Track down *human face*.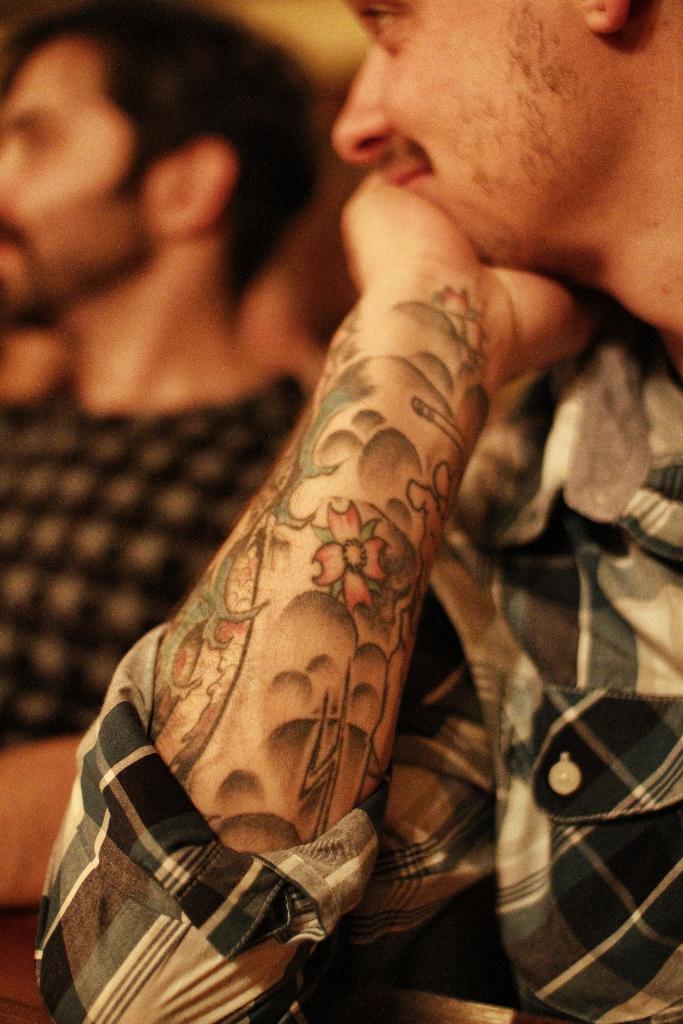
Tracked to 0/36/150/319.
